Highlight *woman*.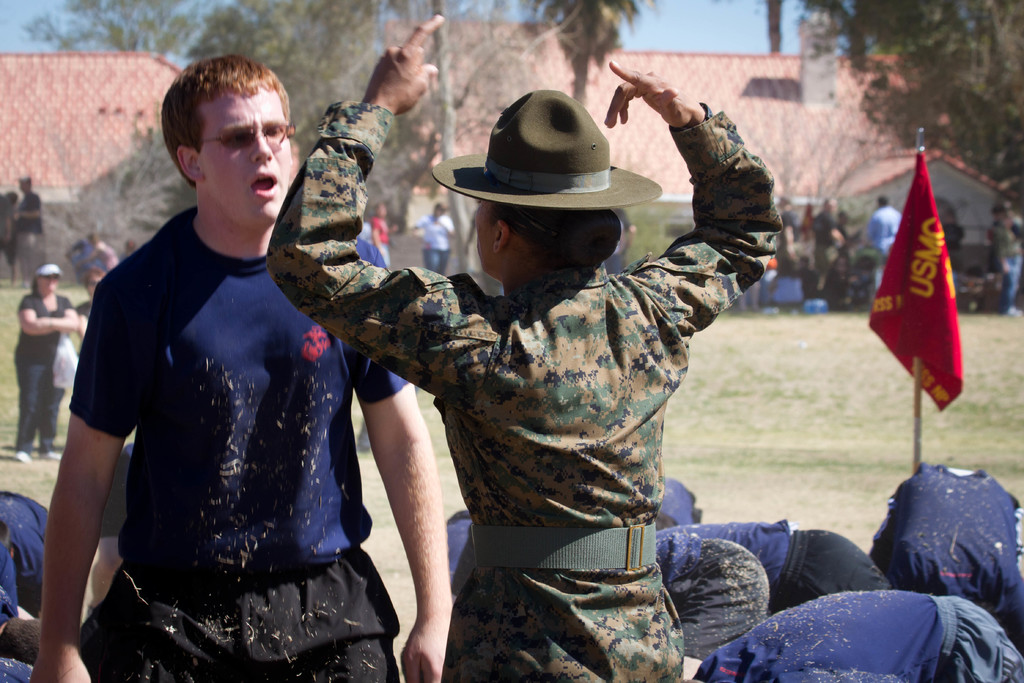
Highlighted region: (12, 265, 81, 466).
